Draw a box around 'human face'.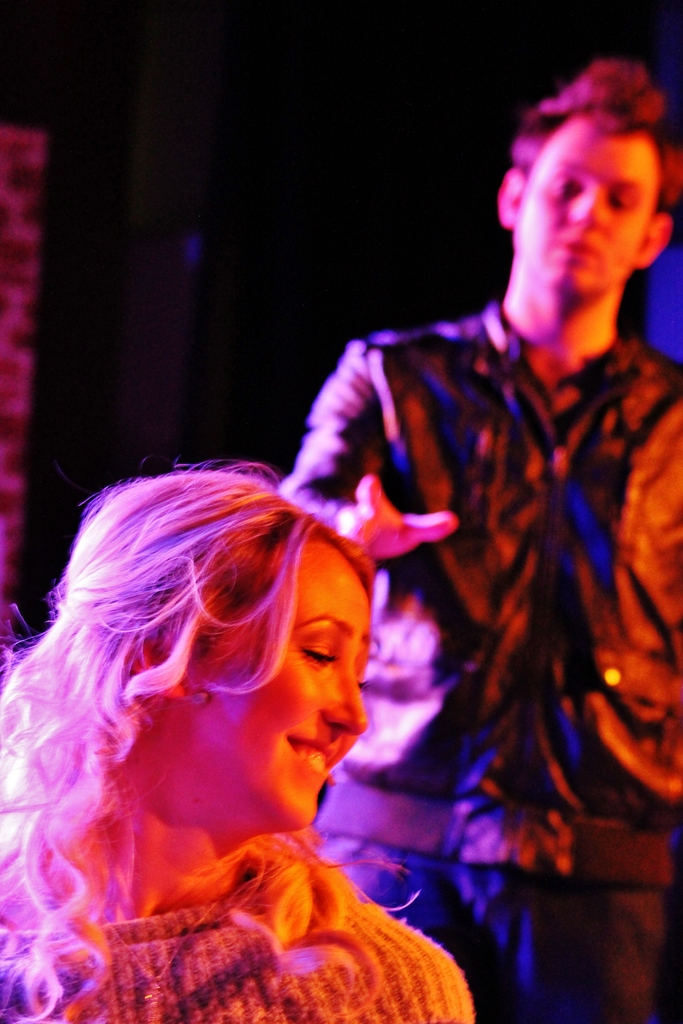
516,120,661,287.
